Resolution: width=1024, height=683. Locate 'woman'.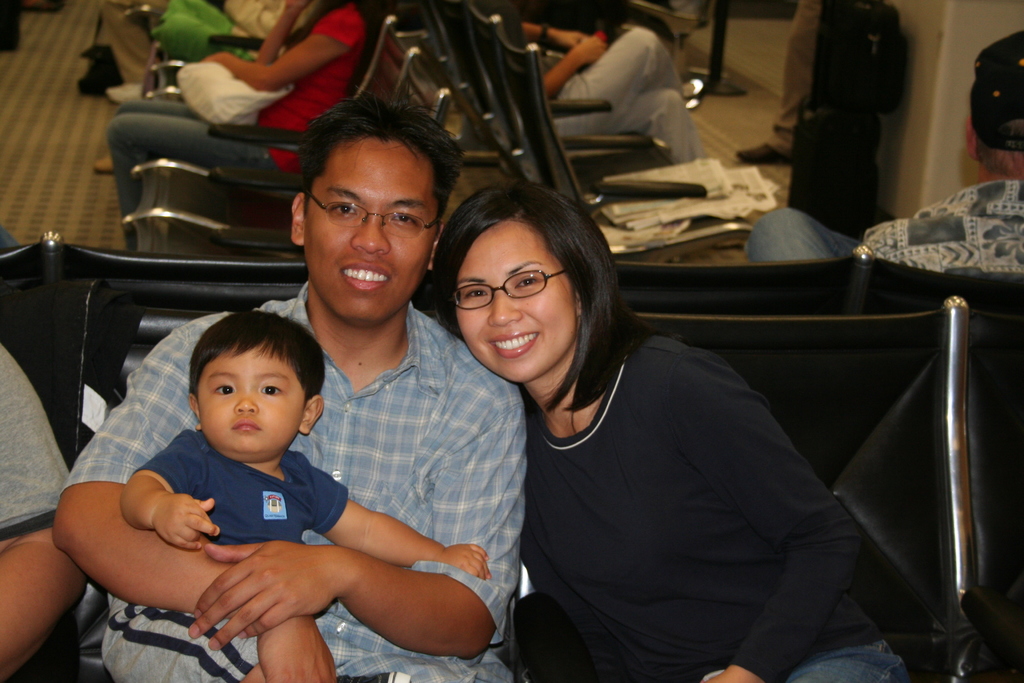
99 0 367 247.
